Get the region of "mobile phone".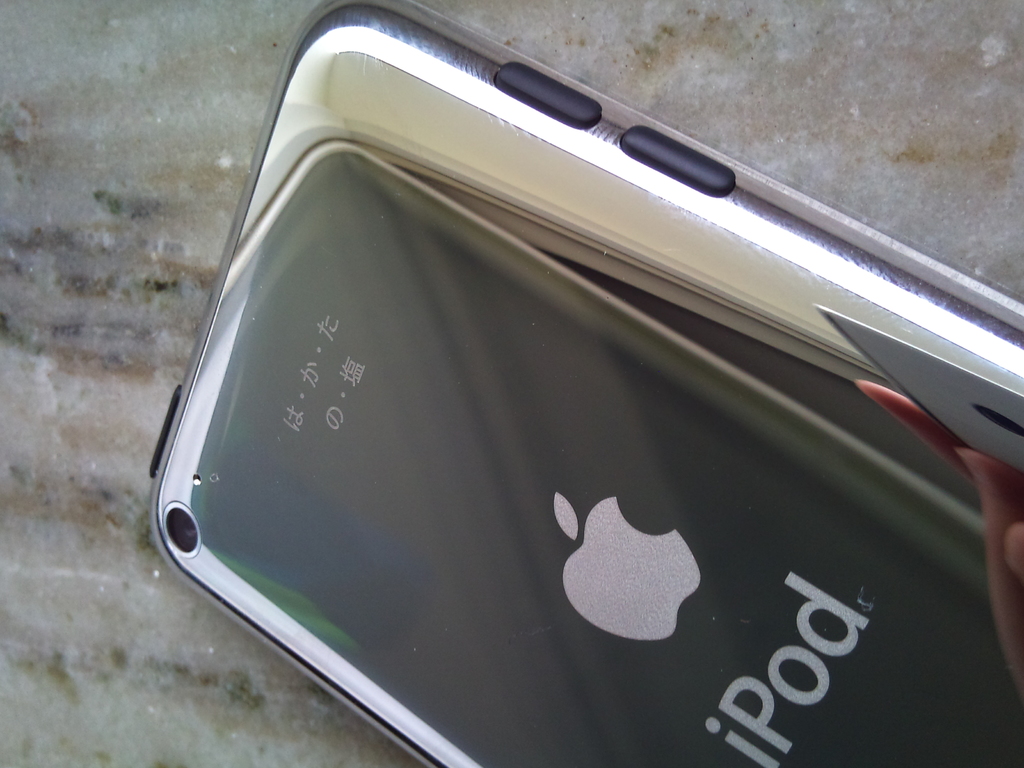
x1=151 y1=0 x2=1023 y2=767.
